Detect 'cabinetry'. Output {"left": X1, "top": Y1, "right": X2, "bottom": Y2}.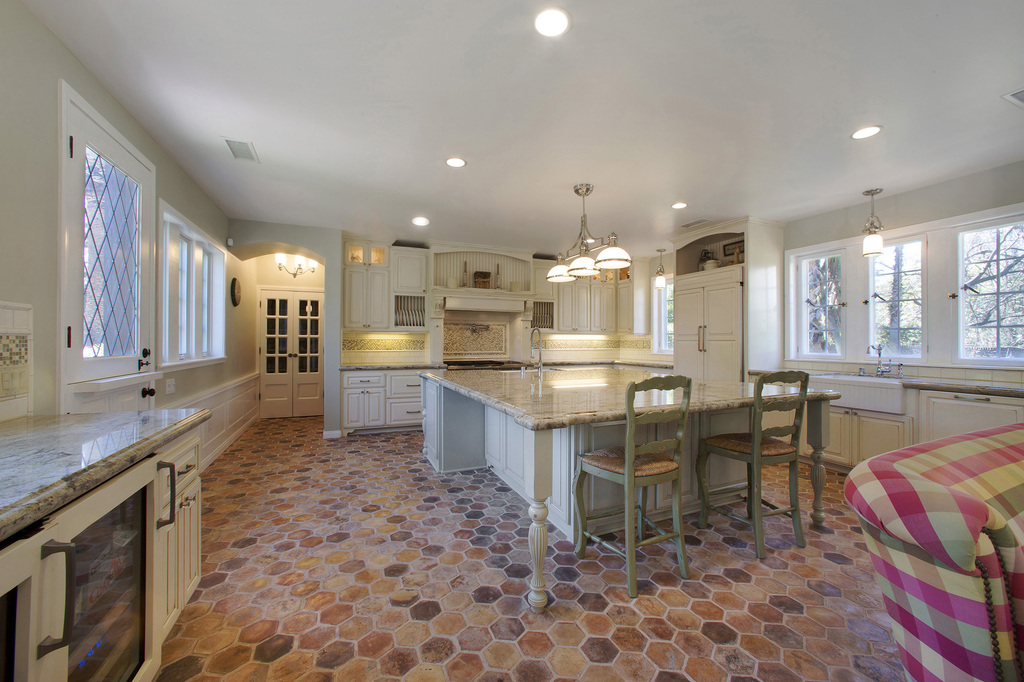
{"left": 428, "top": 363, "right": 829, "bottom": 552}.
